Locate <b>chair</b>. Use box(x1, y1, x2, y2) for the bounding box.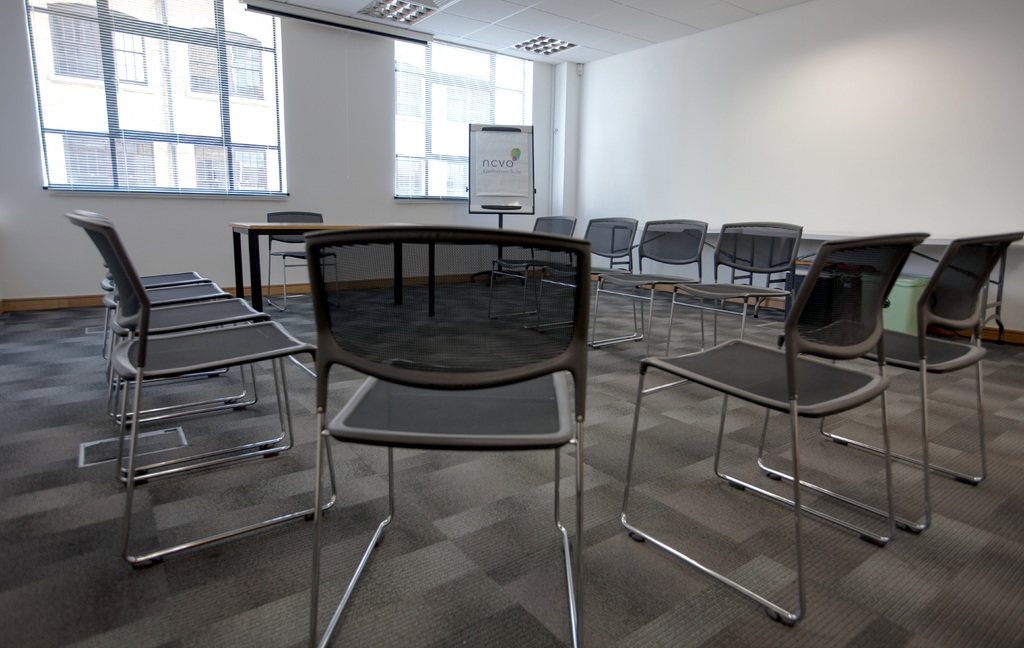
box(264, 211, 341, 313).
